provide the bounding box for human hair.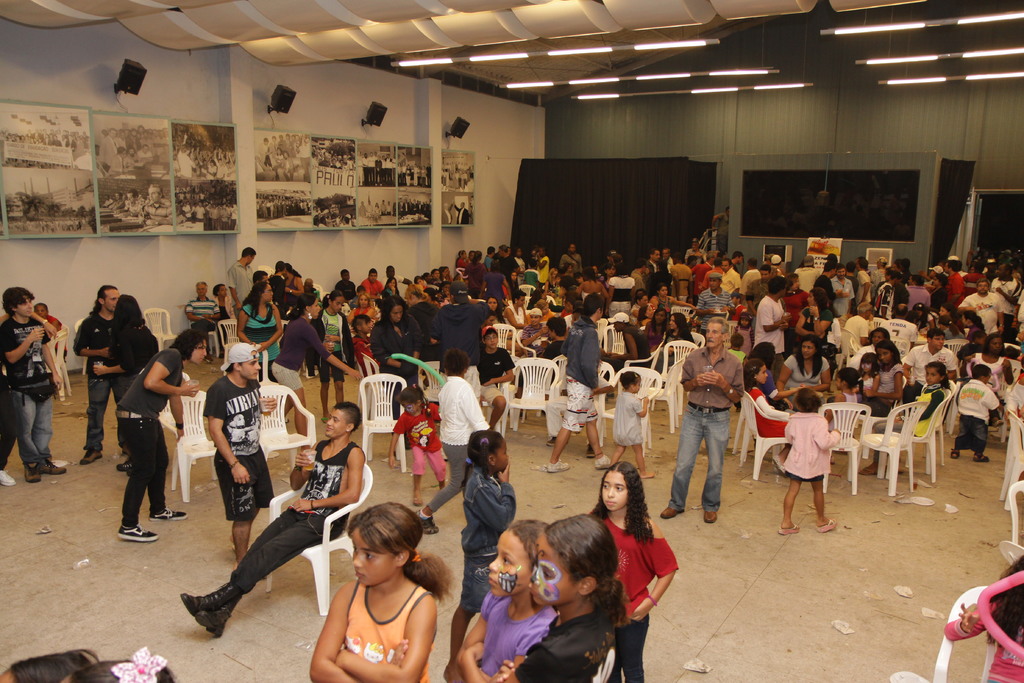
{"left": 410, "top": 284, "right": 429, "bottom": 299}.
